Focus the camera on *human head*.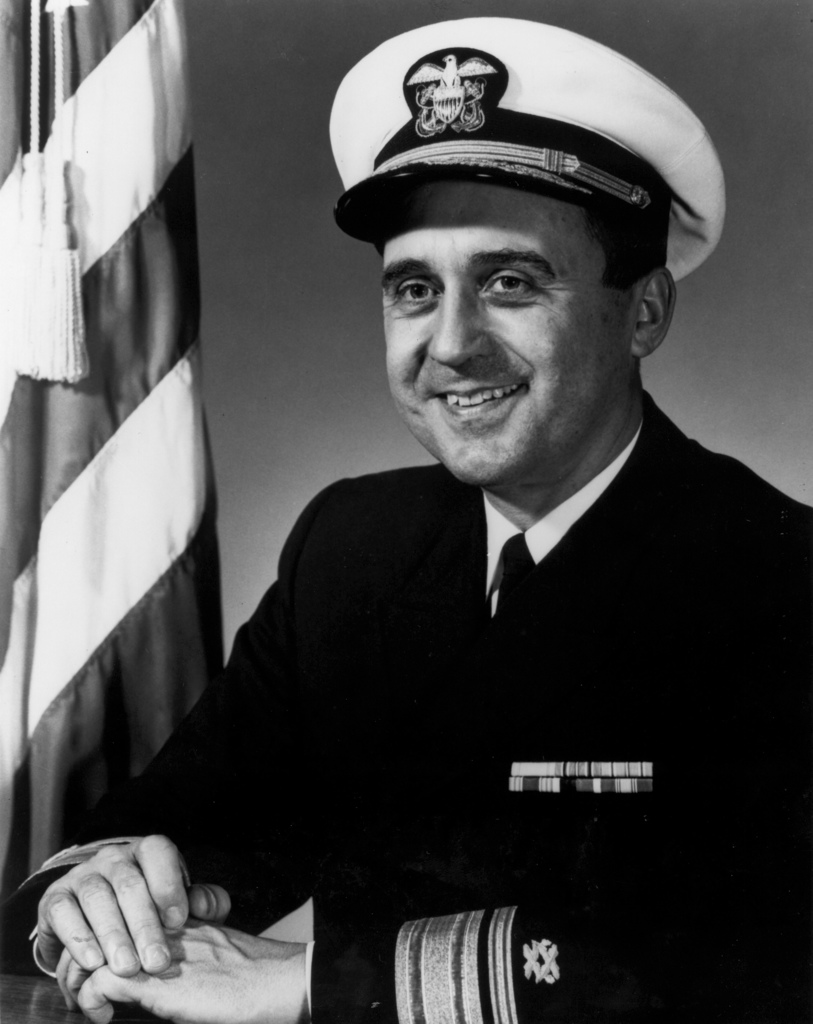
Focus region: {"left": 383, "top": 197, "right": 672, "bottom": 488}.
